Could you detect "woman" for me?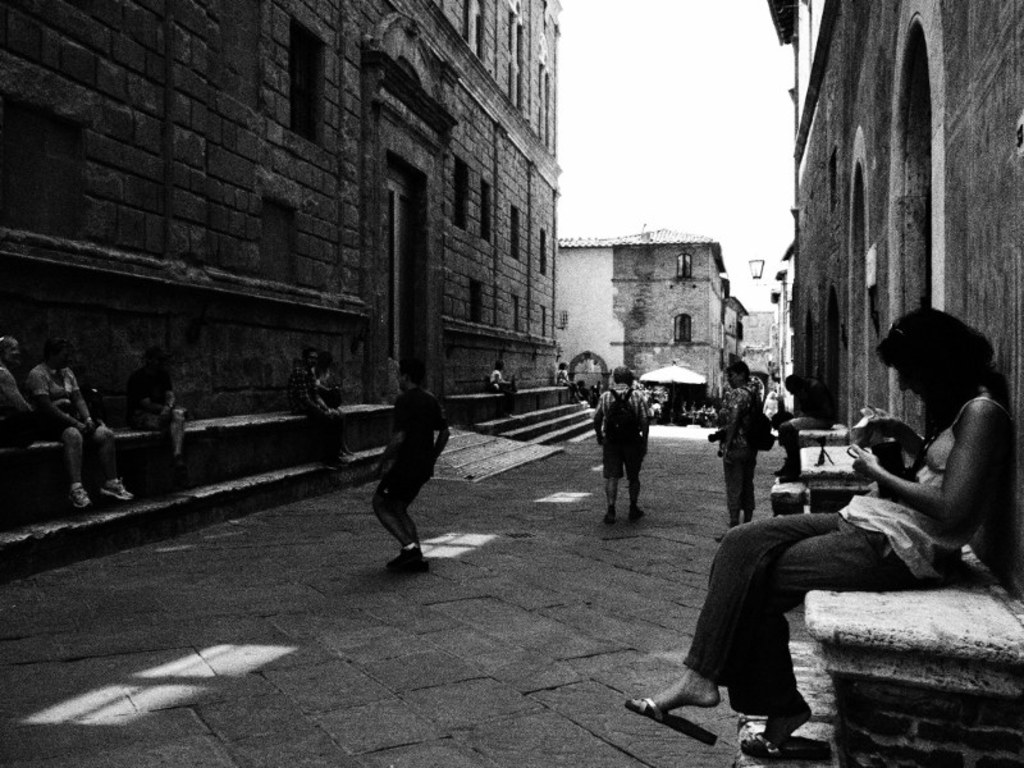
Detection result: detection(721, 294, 992, 716).
